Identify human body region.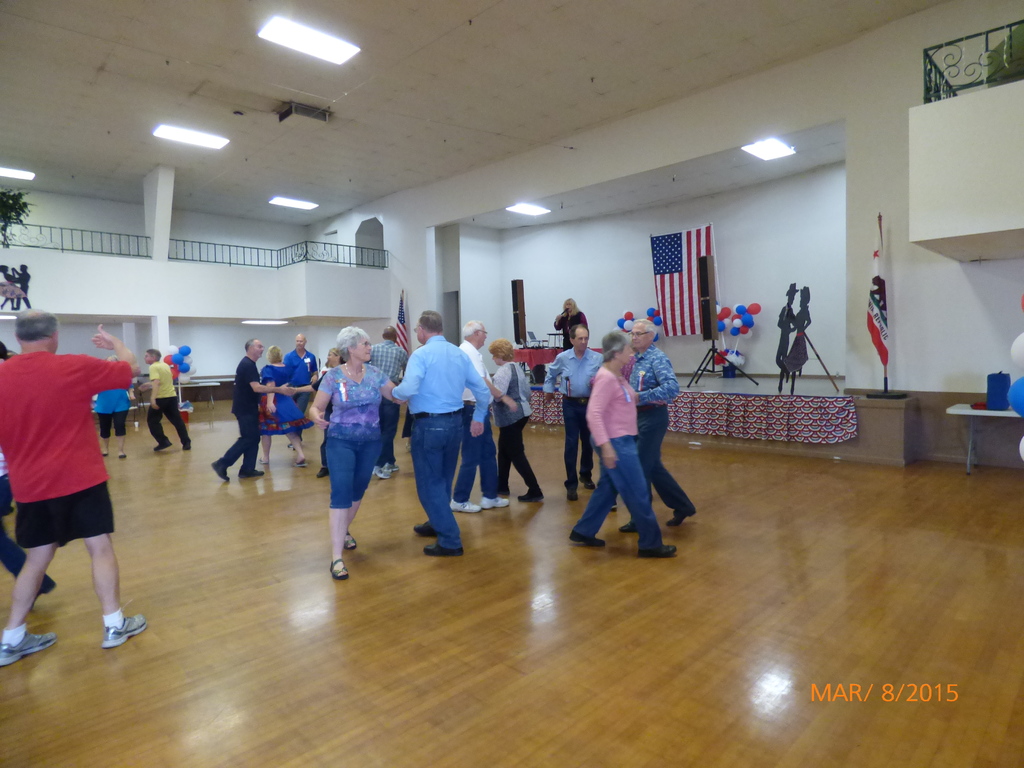
Region: [left=622, top=343, right=697, bottom=532].
